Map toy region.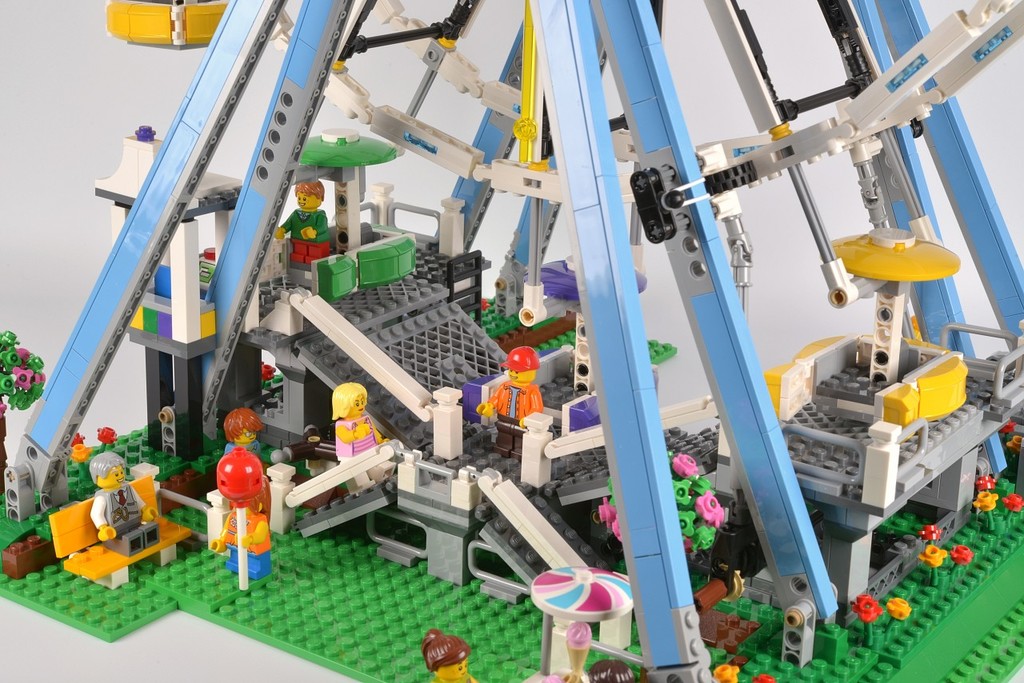
Mapped to (left=996, top=492, right=1021, bottom=510).
